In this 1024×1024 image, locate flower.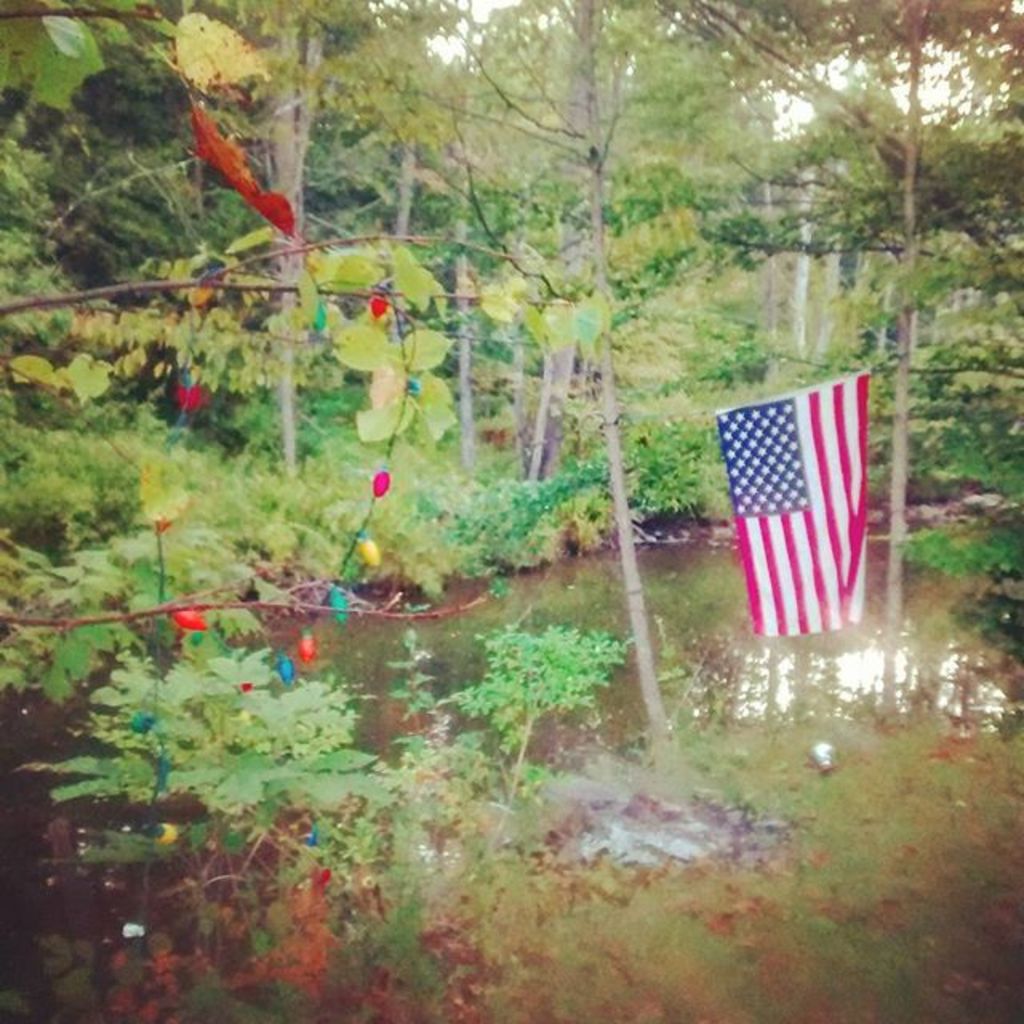
Bounding box: 370,291,392,317.
